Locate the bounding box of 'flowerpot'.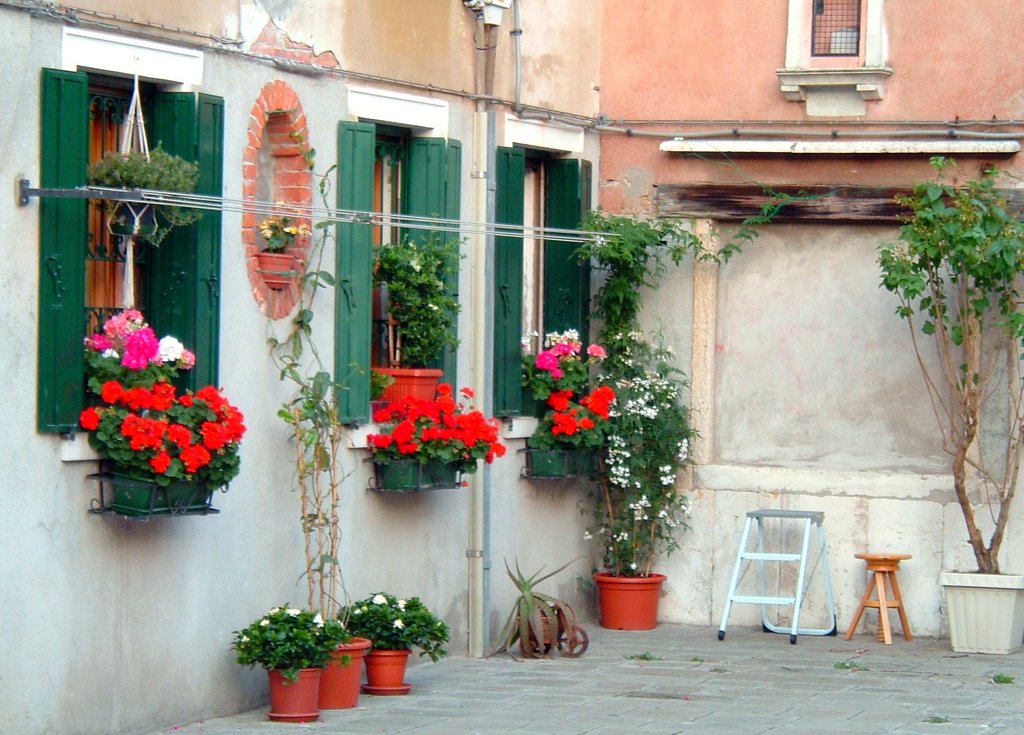
Bounding box: detection(596, 568, 668, 629).
